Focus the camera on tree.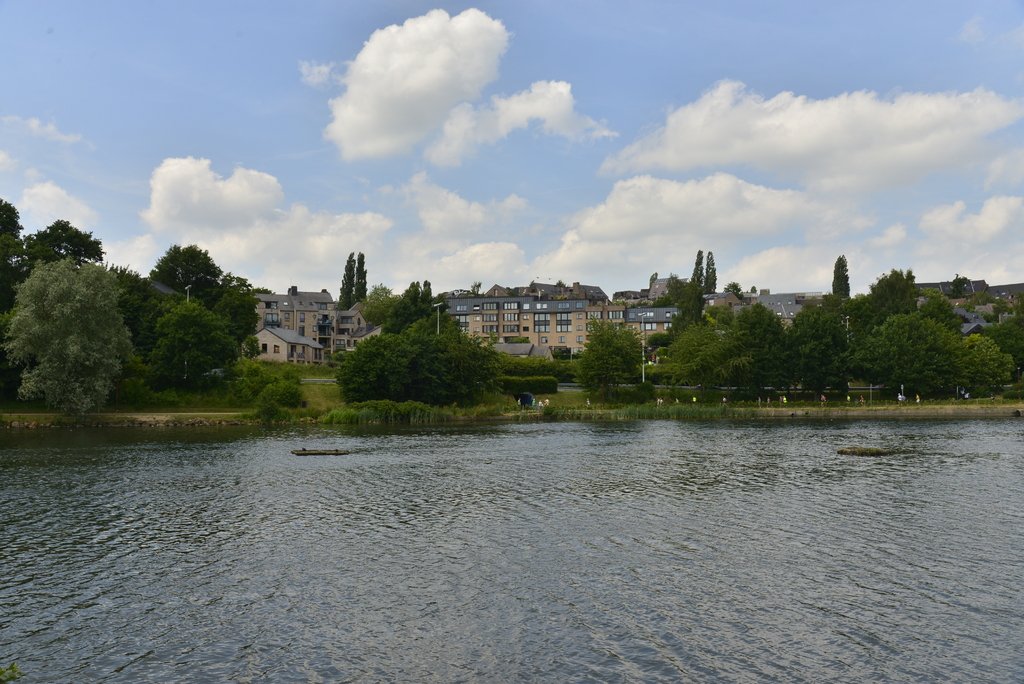
Focus region: (470,279,481,292).
